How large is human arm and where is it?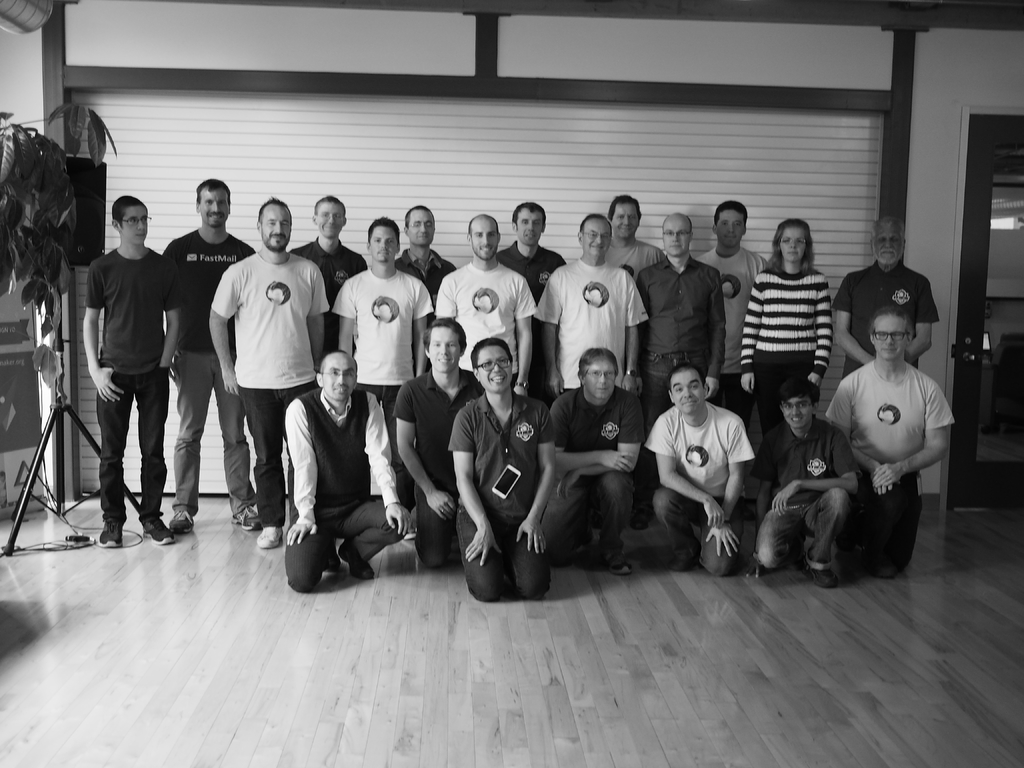
Bounding box: BBox(622, 273, 644, 403).
